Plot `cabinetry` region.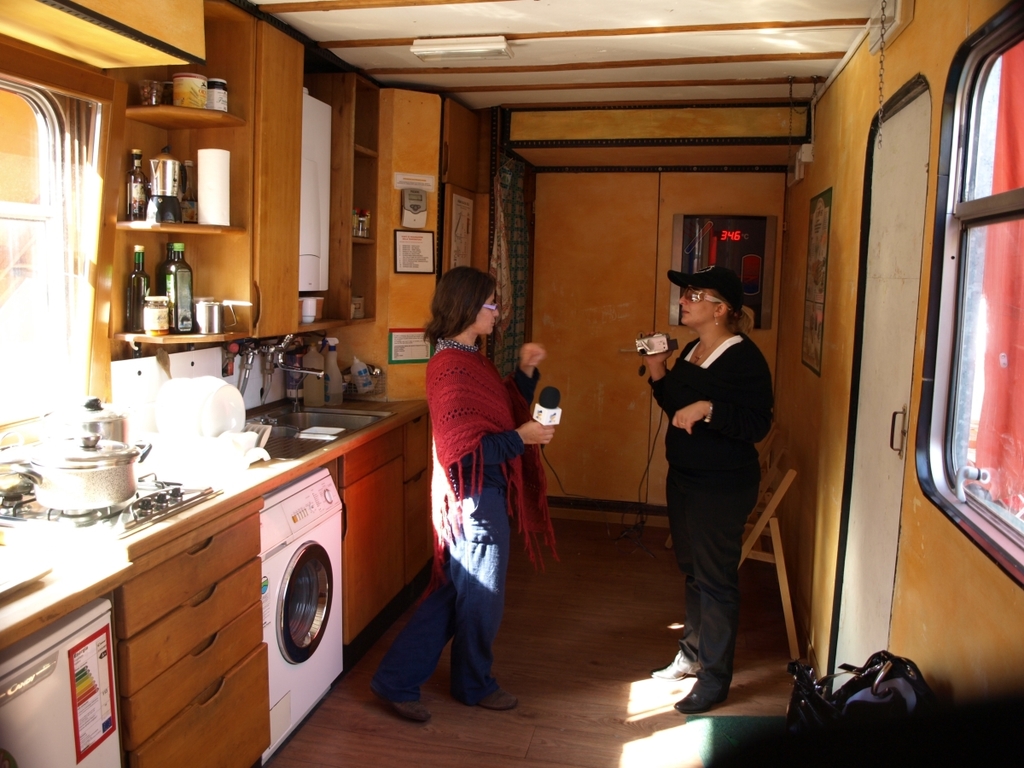
Plotted at BBox(113, 38, 304, 346).
